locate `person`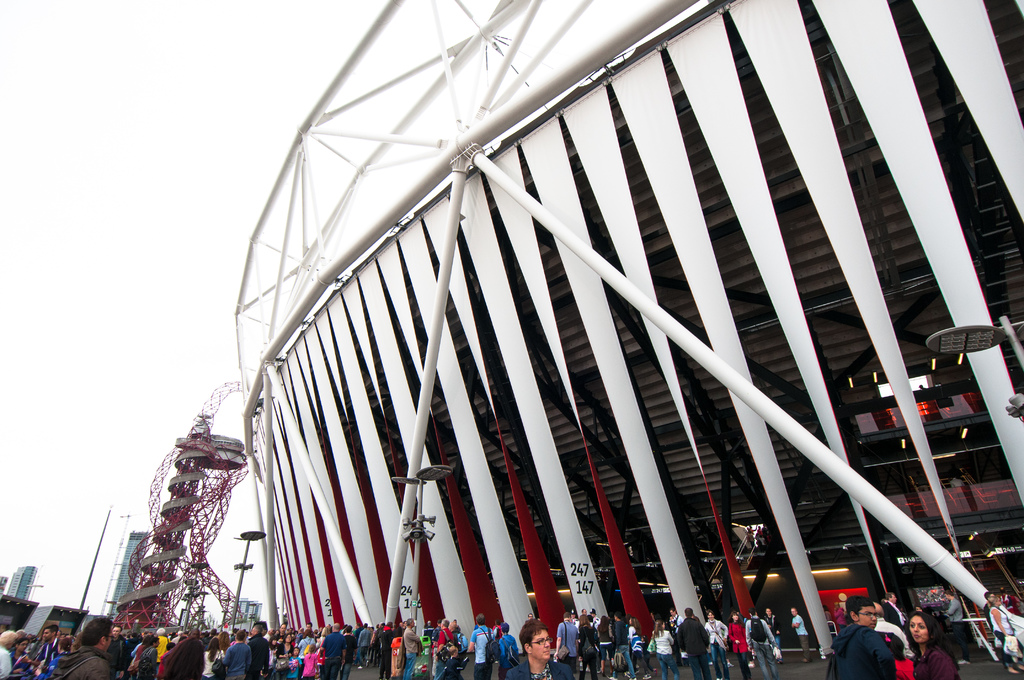
box(501, 614, 571, 679)
